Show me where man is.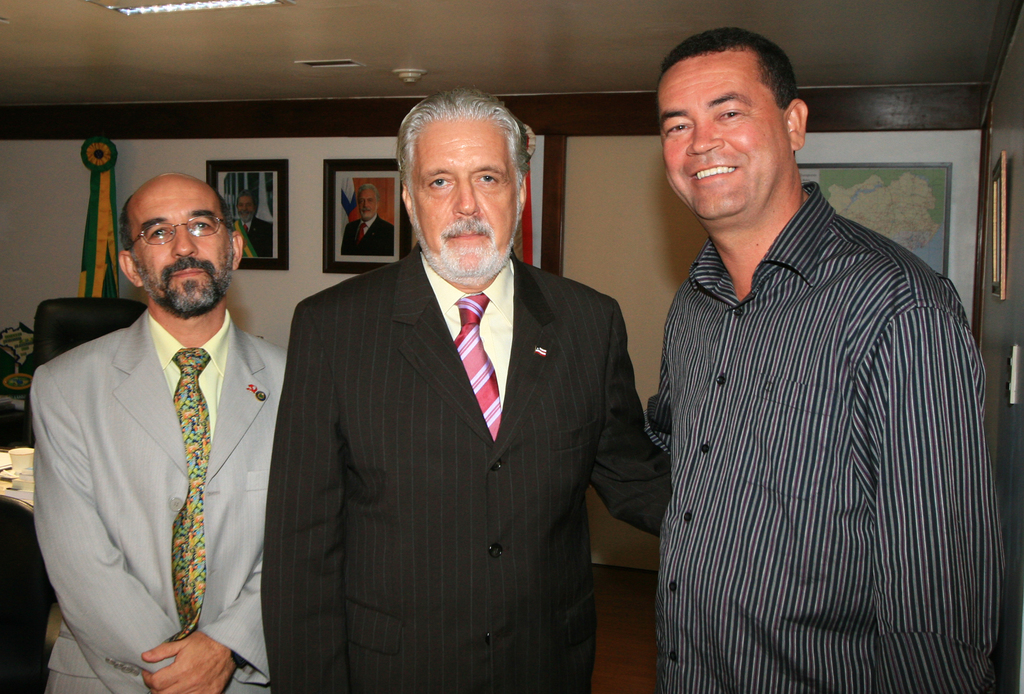
man is at x1=342, y1=186, x2=390, y2=257.
